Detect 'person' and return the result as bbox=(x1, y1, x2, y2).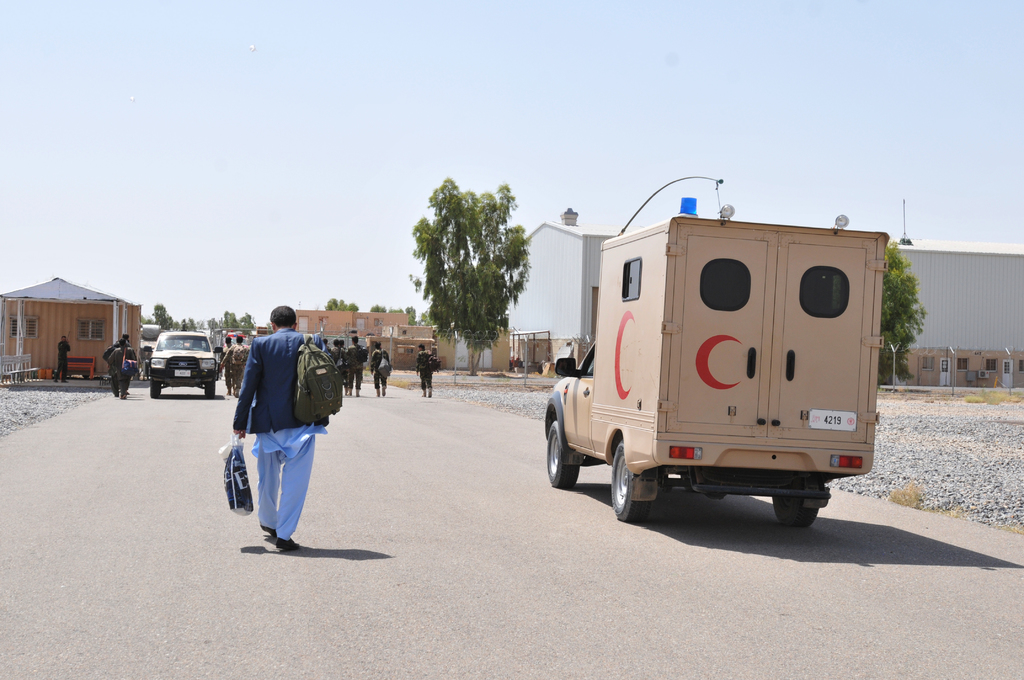
bbox=(57, 335, 73, 380).
